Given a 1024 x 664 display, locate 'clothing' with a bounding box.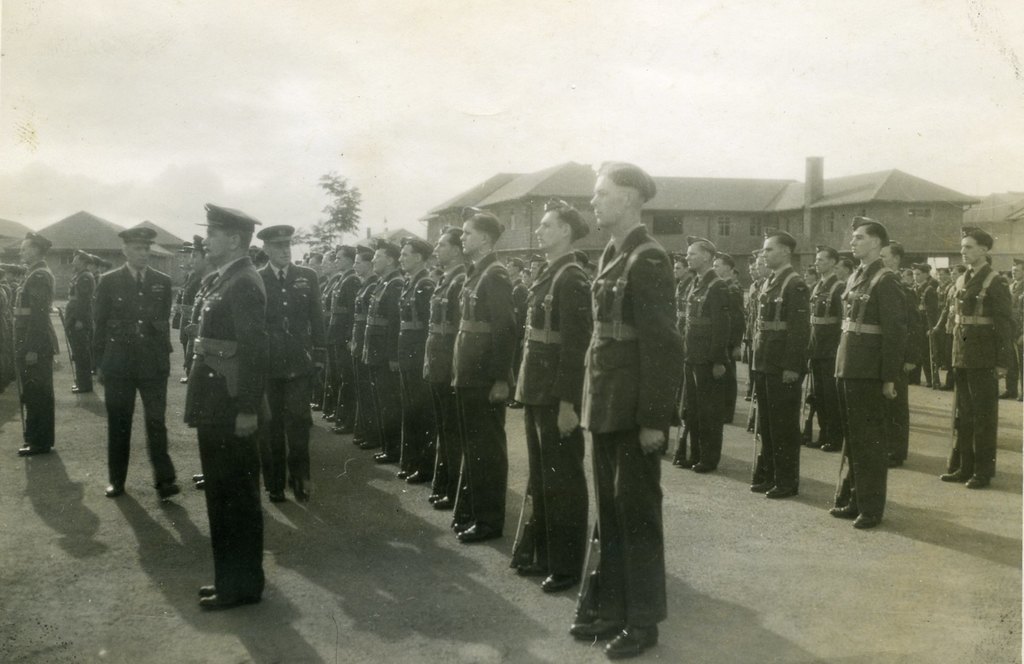
Located: (x1=750, y1=264, x2=809, y2=496).
